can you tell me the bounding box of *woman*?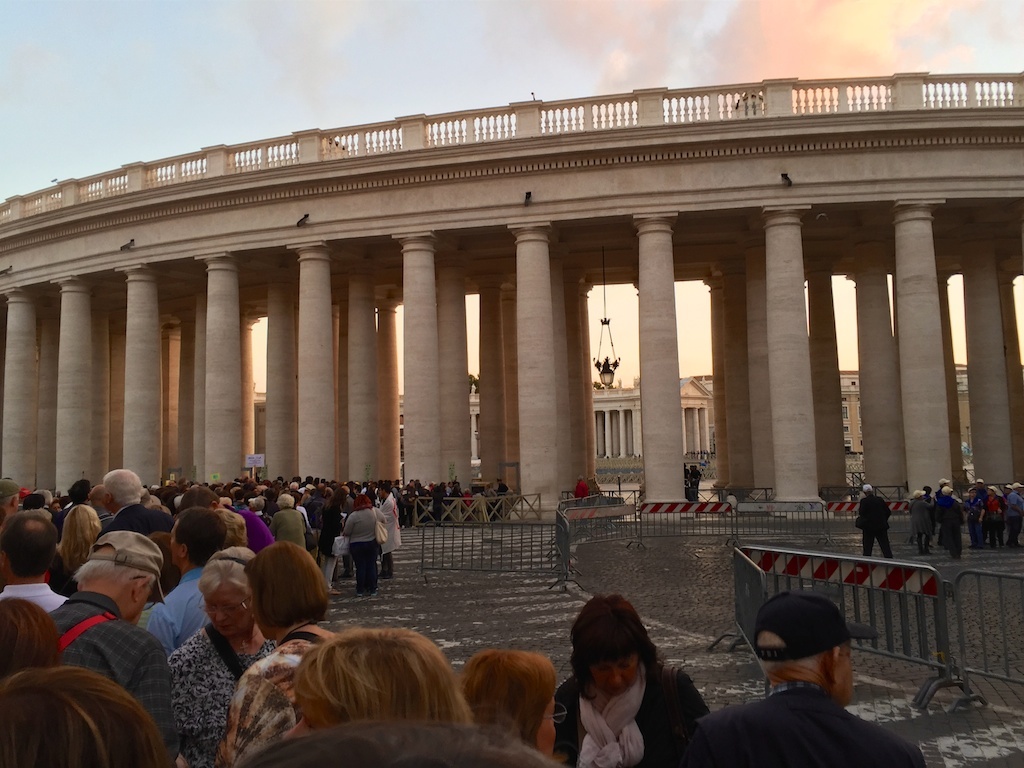
l=535, t=612, r=700, b=767.
